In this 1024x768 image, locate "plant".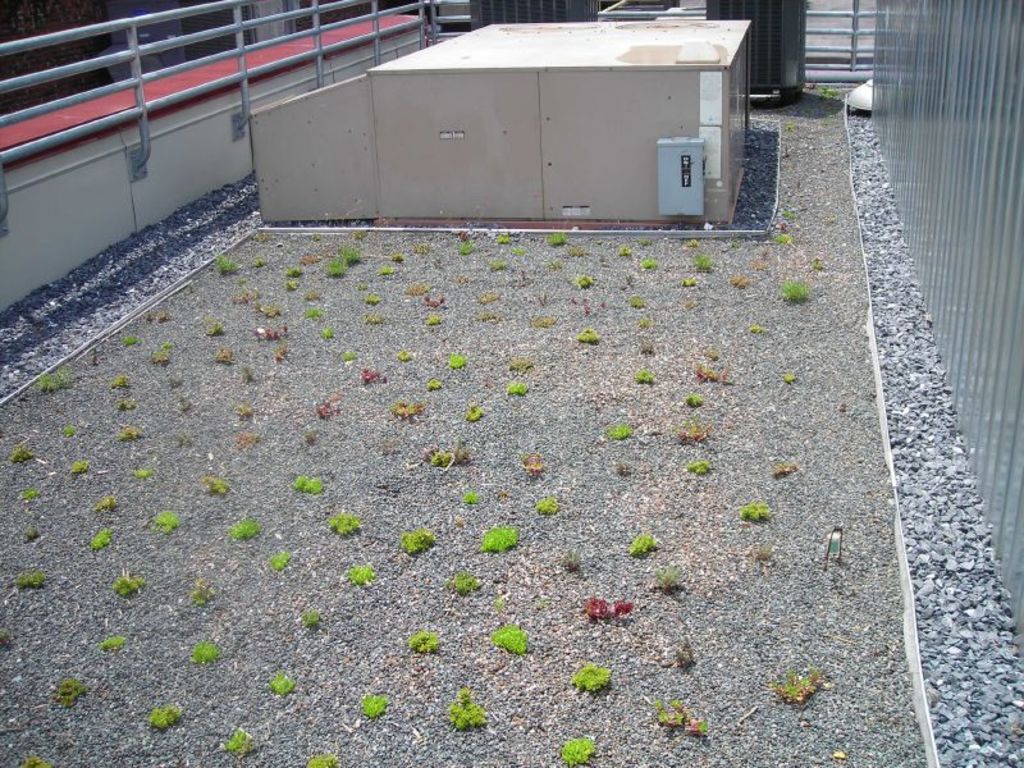
Bounding box: <box>324,515,362,541</box>.
